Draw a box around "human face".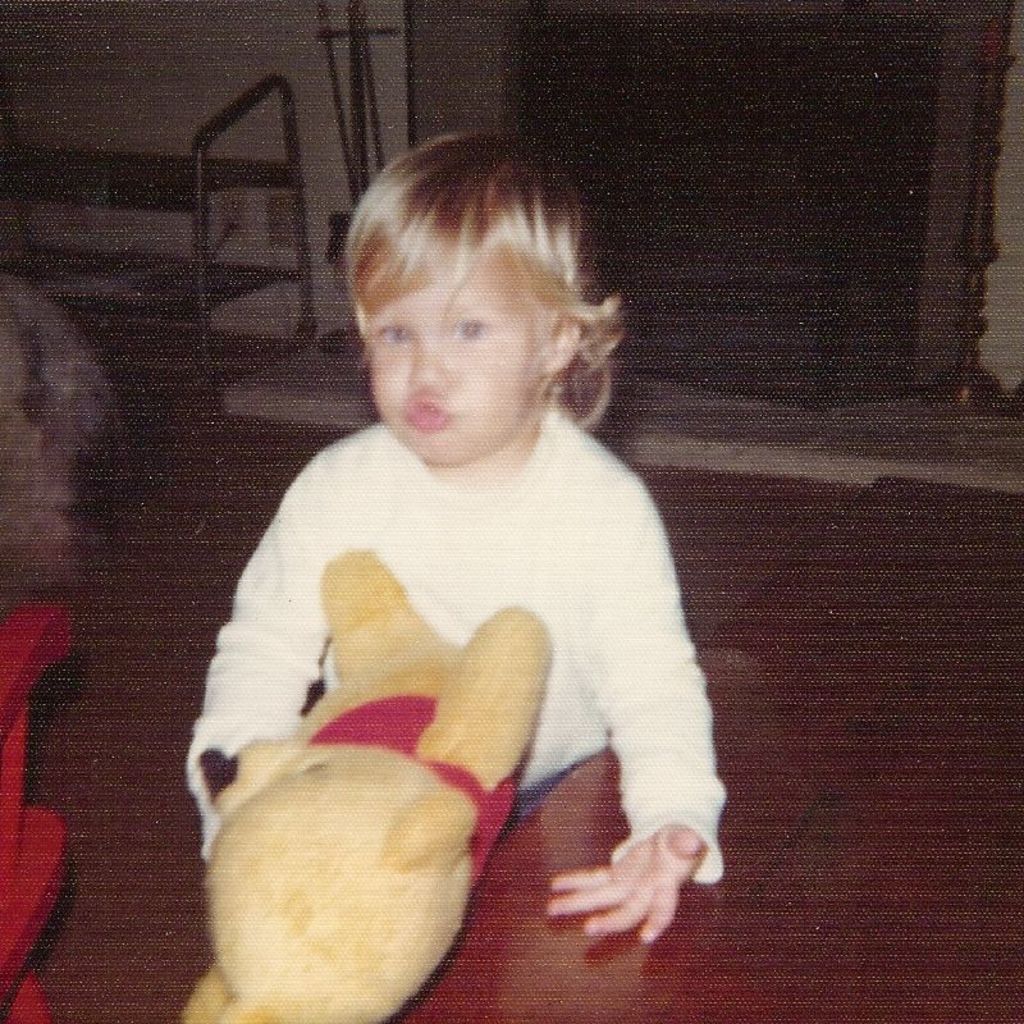
x1=369, y1=253, x2=538, y2=456.
